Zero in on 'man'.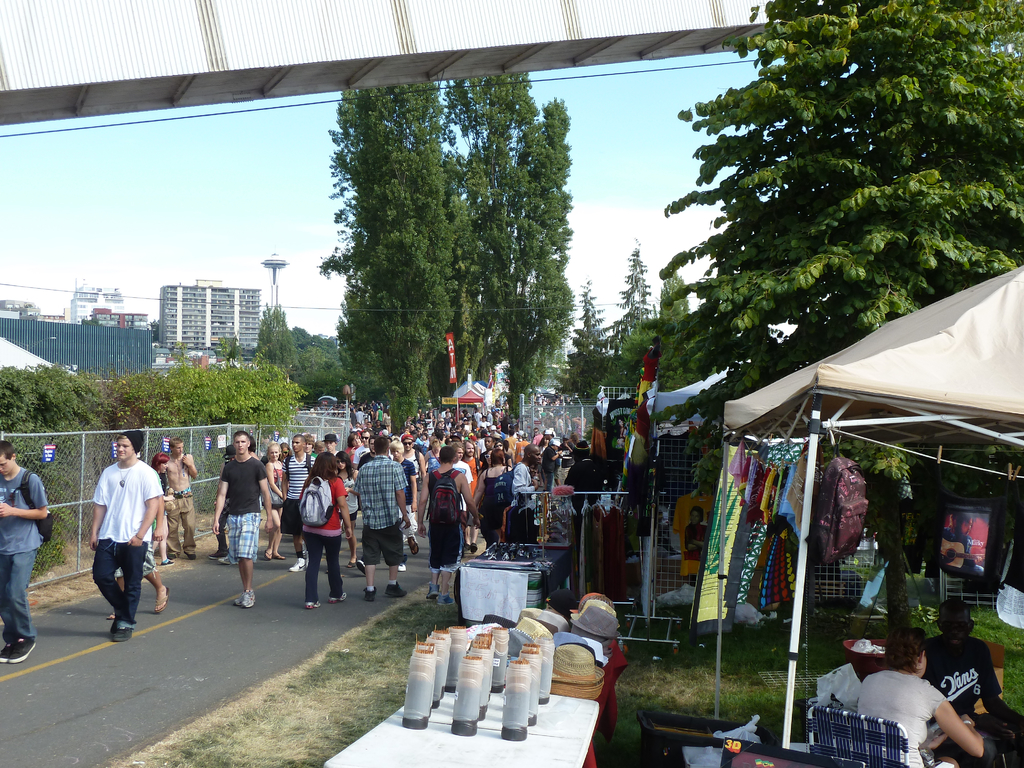
Zeroed in: box(918, 602, 1023, 767).
